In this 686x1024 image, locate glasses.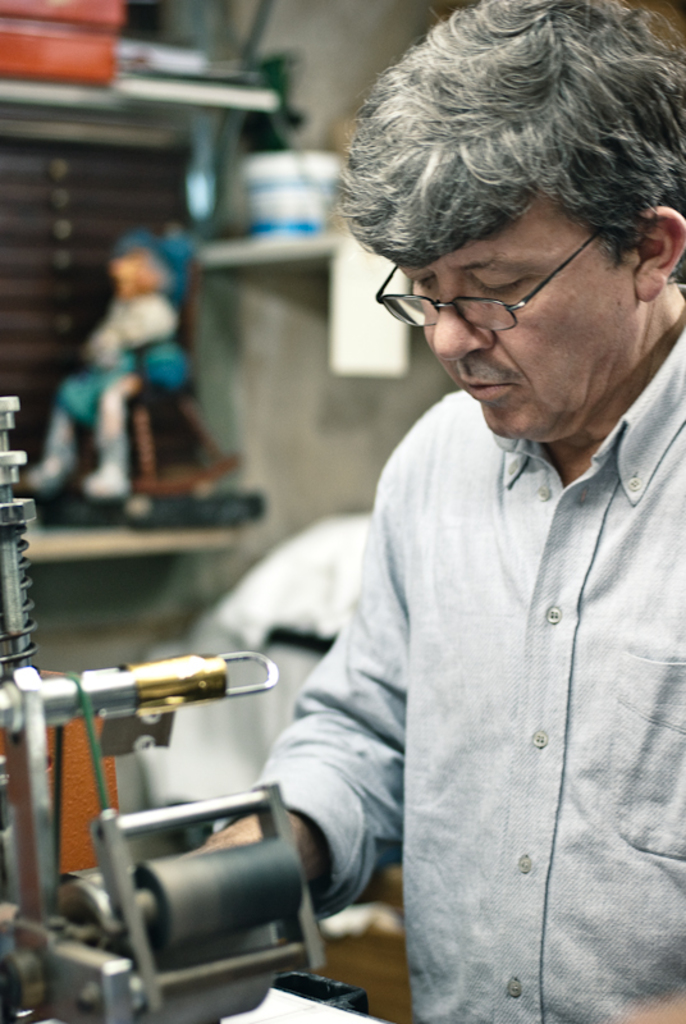
Bounding box: 374, 223, 609, 339.
